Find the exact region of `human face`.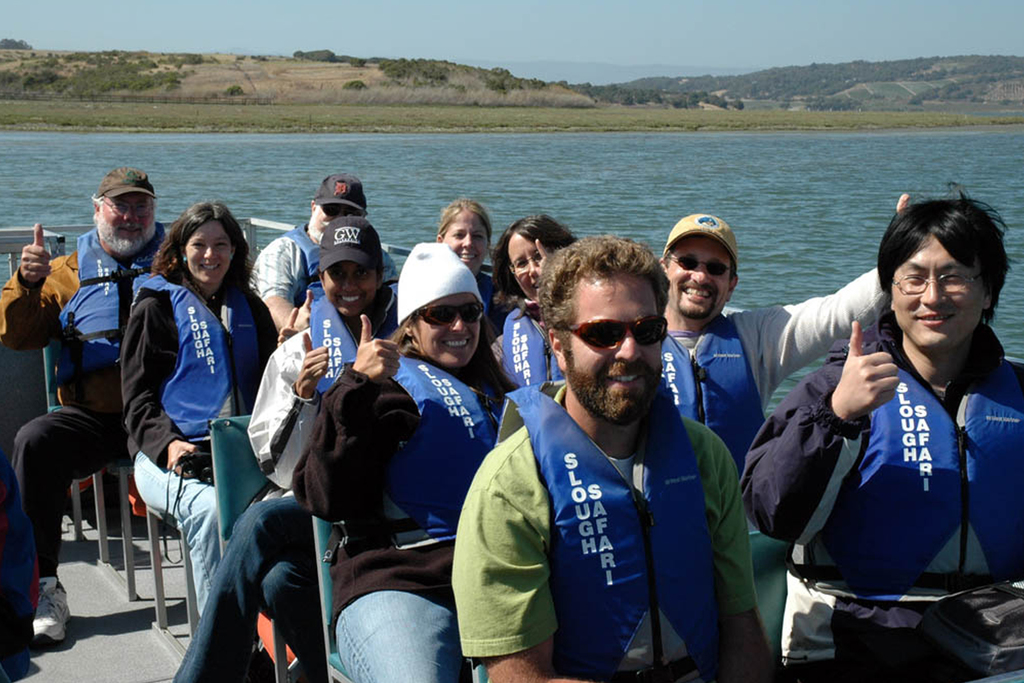
Exact region: x1=892, y1=240, x2=985, y2=352.
